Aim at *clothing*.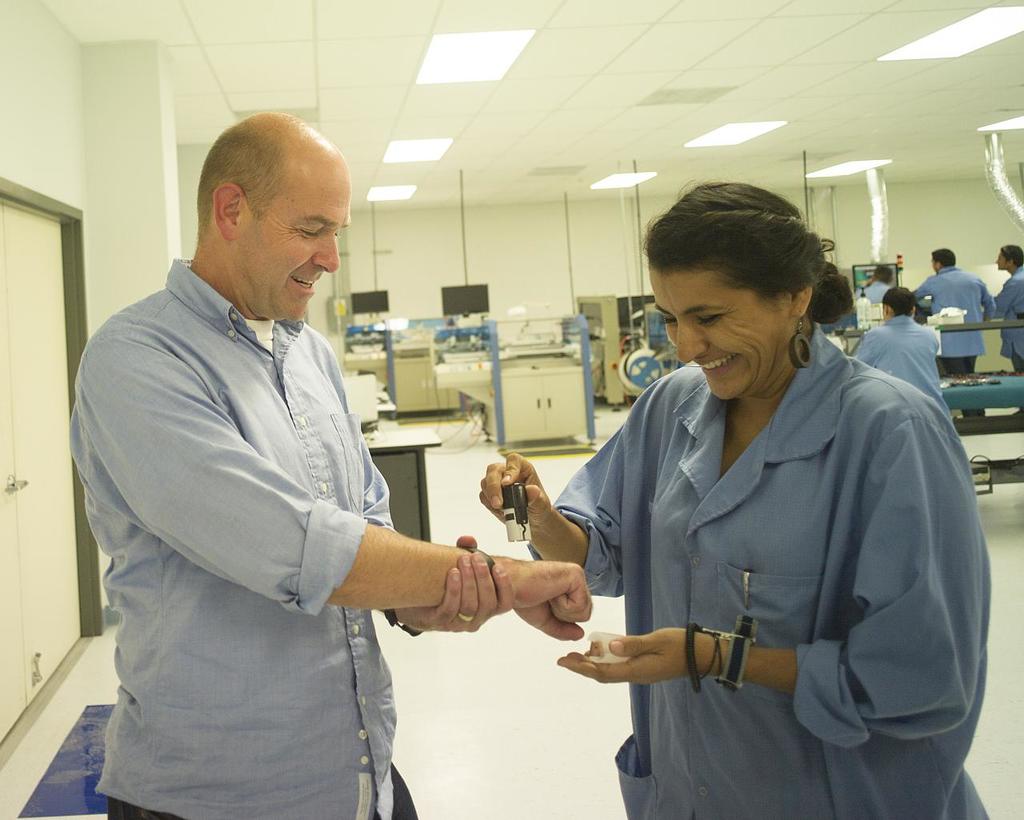
Aimed at bbox(853, 316, 952, 424).
